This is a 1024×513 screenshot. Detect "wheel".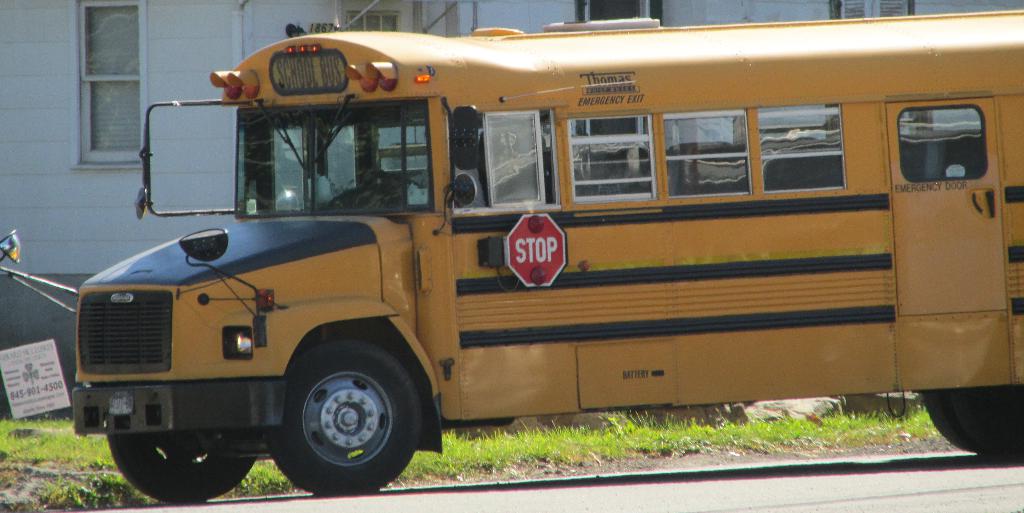
region(271, 346, 411, 476).
